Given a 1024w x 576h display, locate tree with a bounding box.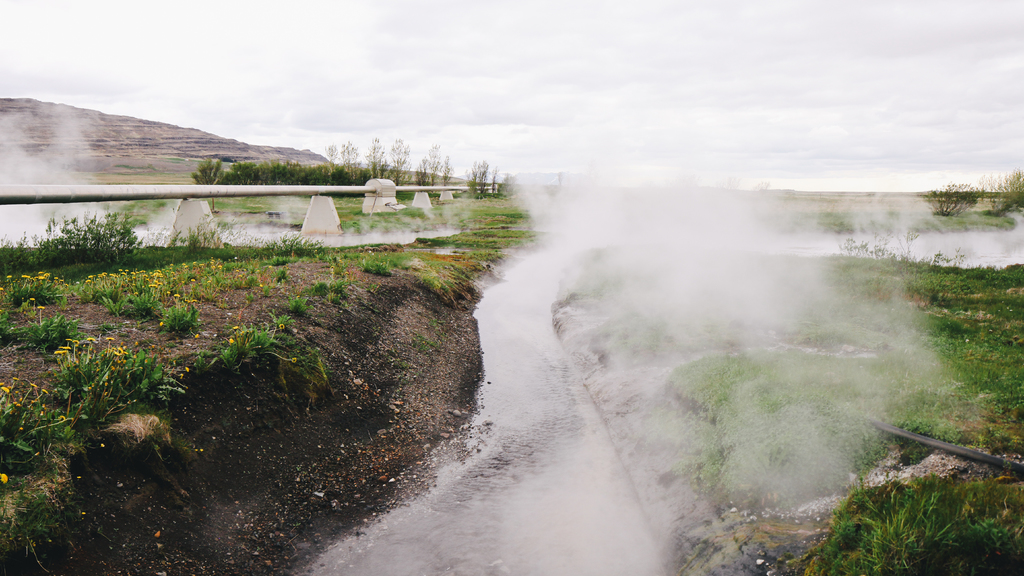
Located: rect(339, 134, 360, 186).
